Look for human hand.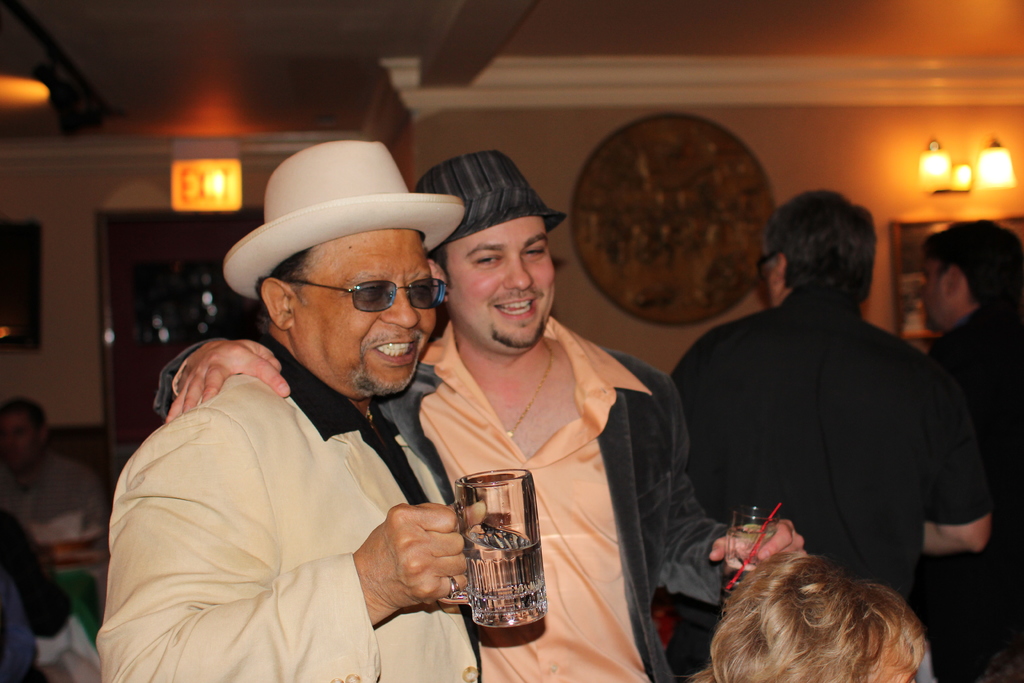
Found: pyautogui.locateOnScreen(144, 336, 290, 438).
